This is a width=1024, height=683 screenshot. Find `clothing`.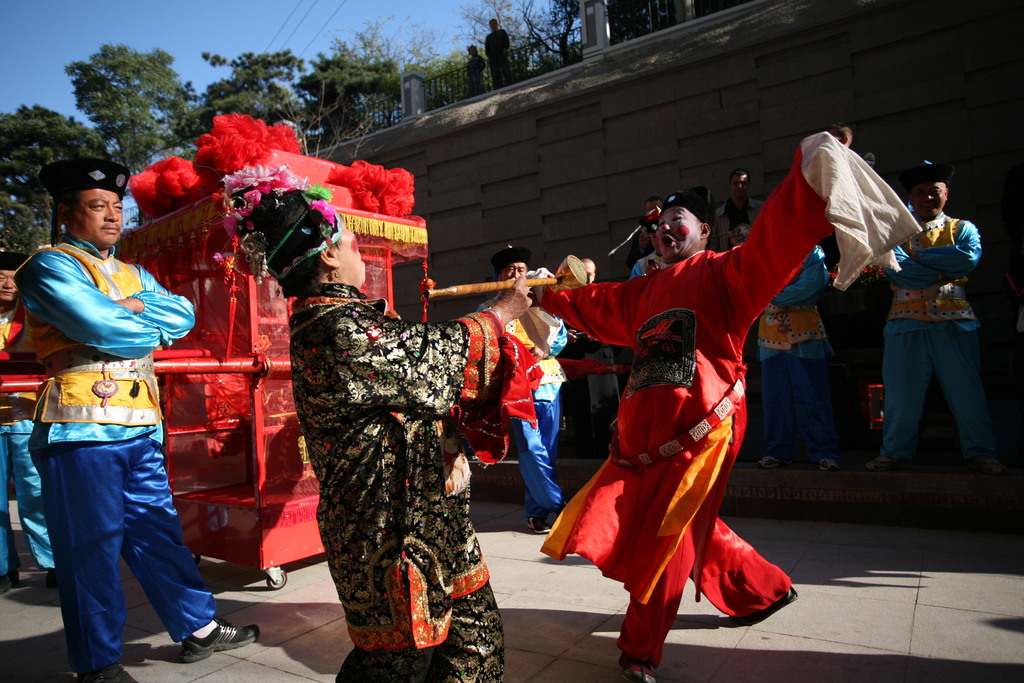
Bounding box: 15/229/221/671.
